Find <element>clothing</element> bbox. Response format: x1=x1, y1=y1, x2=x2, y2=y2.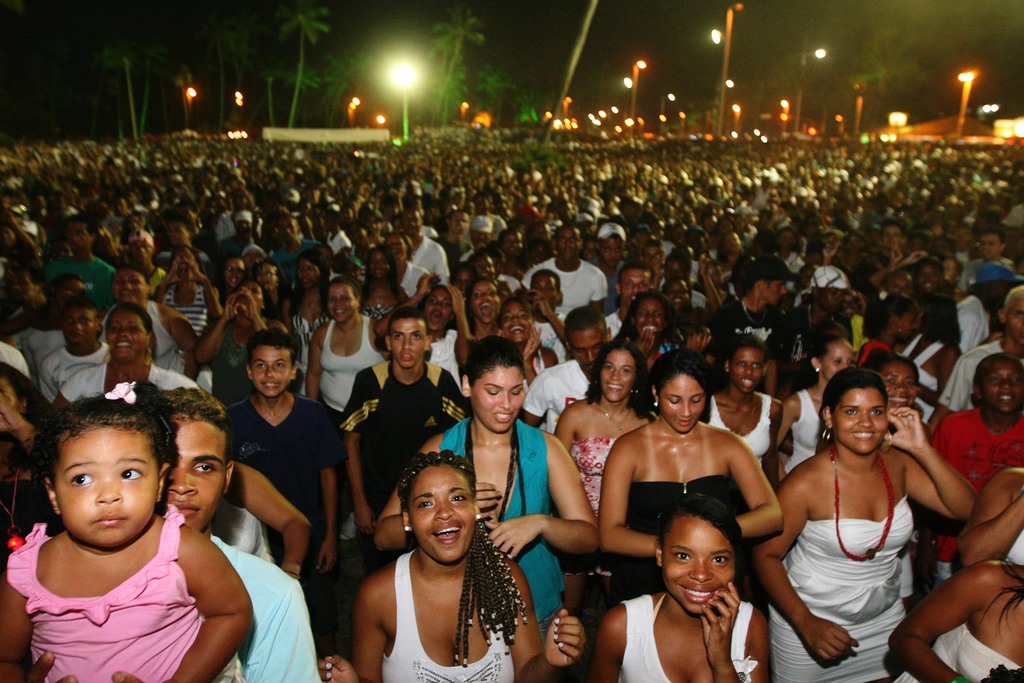
x1=221, y1=398, x2=348, y2=611.
